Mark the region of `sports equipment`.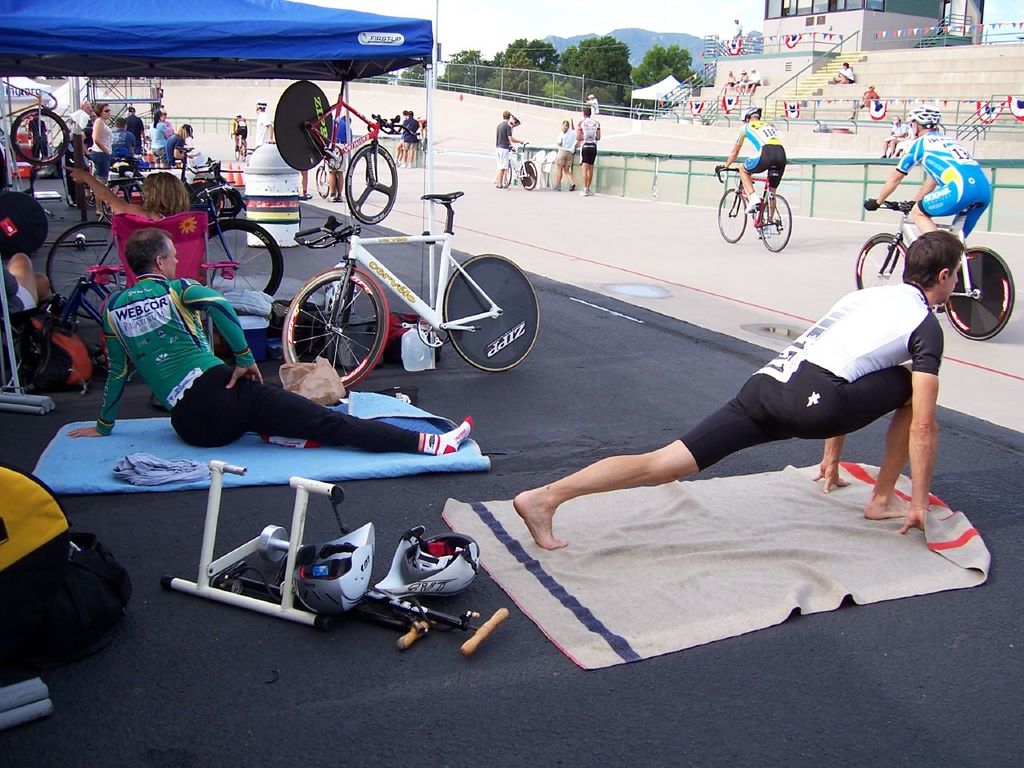
Region: <box>274,88,399,222</box>.
